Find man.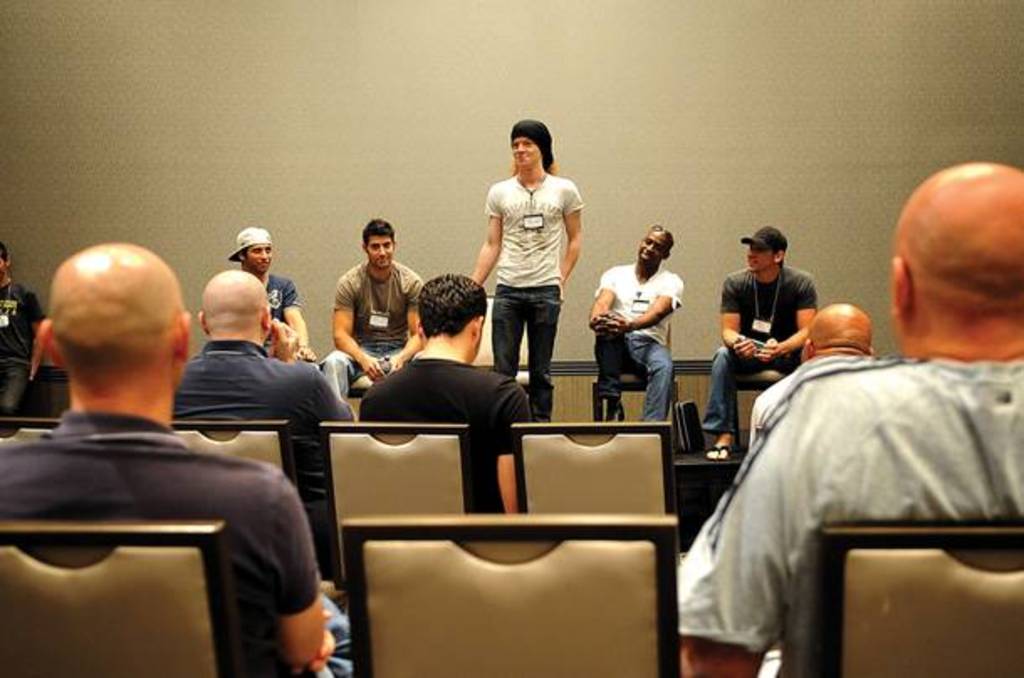
[358, 270, 539, 514].
